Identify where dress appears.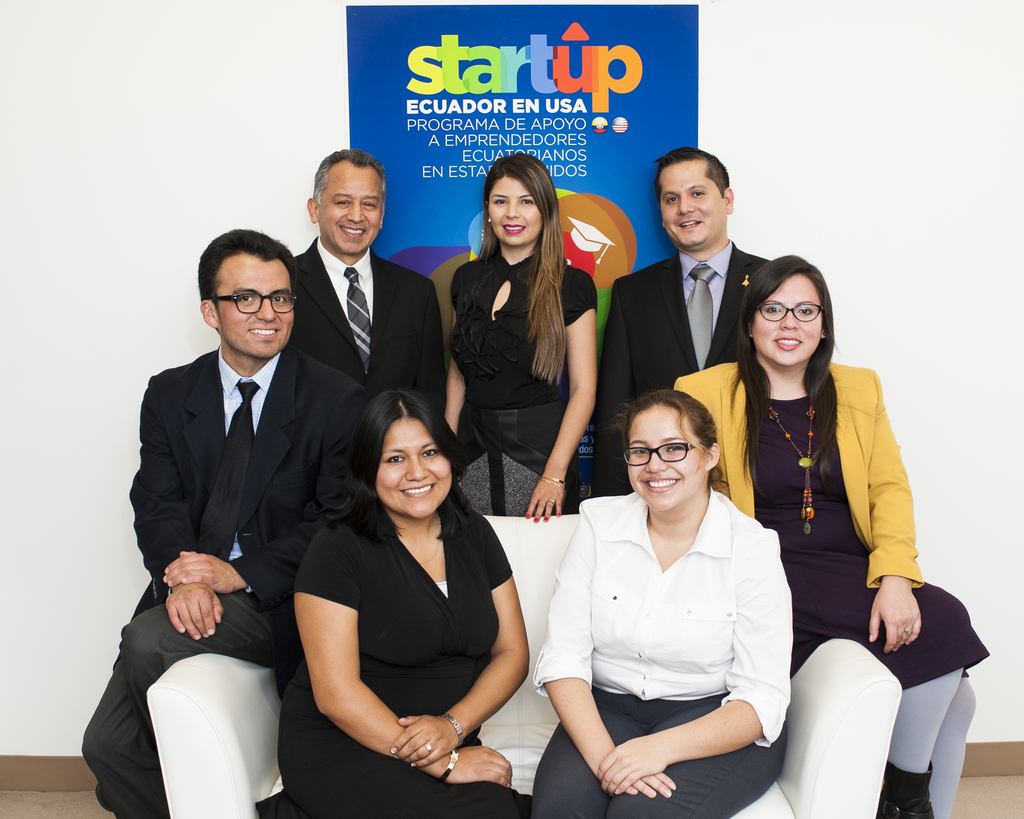
Appears at Rect(446, 248, 607, 526).
